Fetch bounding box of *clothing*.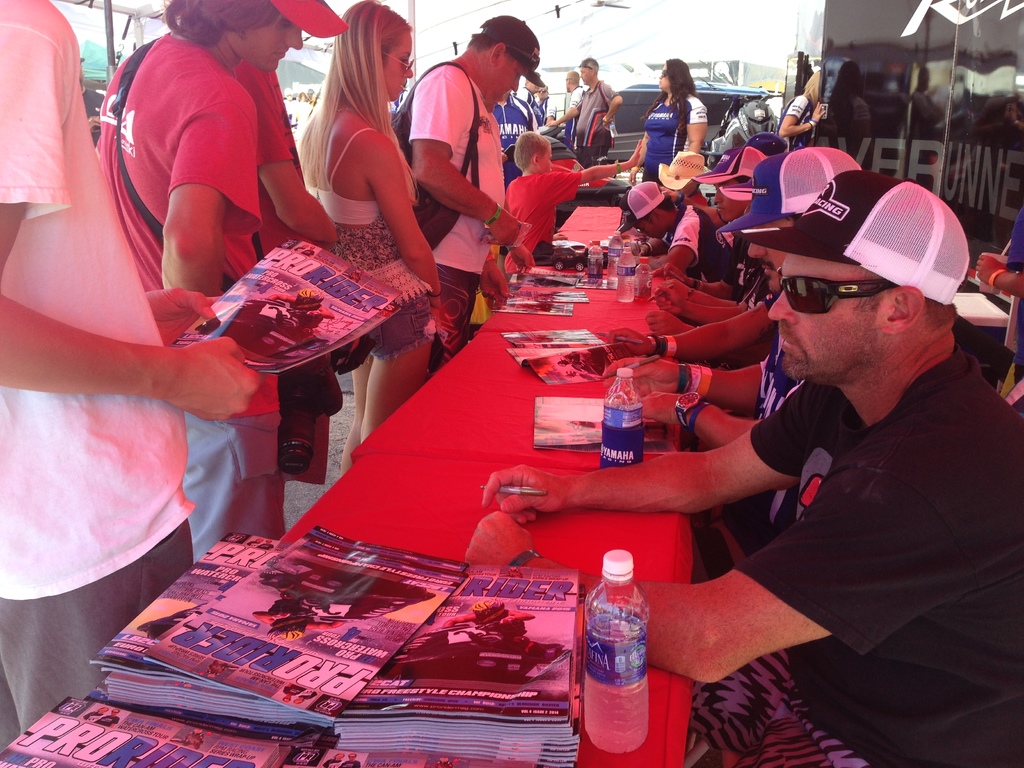
Bbox: select_region(228, 64, 319, 260).
